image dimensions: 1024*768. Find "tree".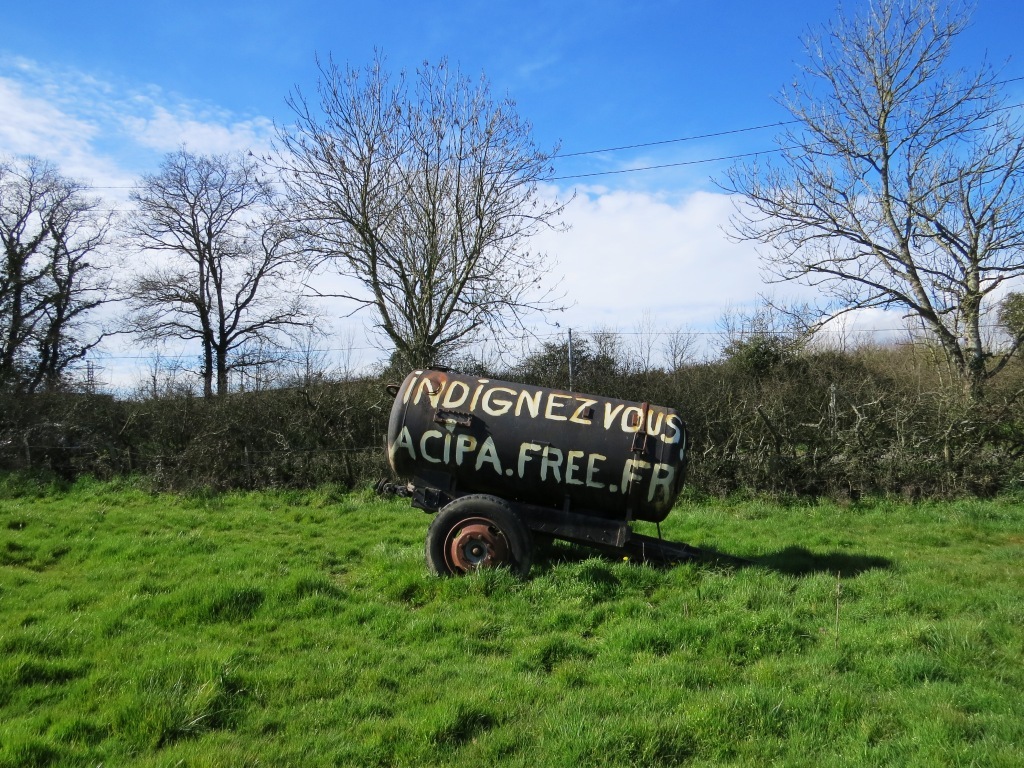
0,148,120,458.
